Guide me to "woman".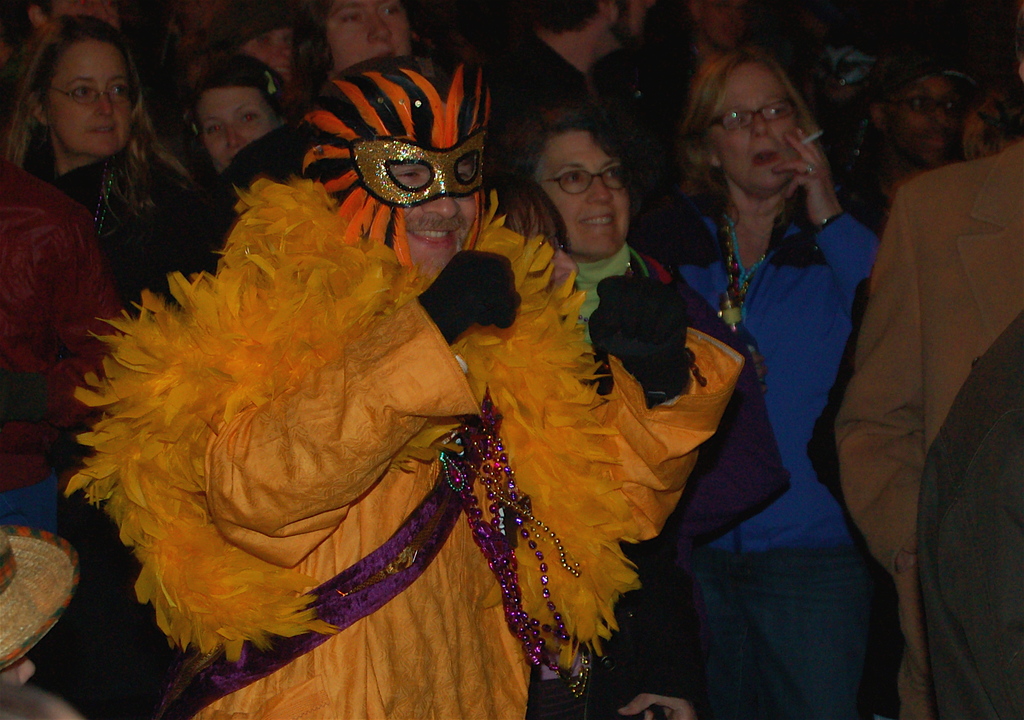
Guidance: crop(0, 17, 195, 254).
